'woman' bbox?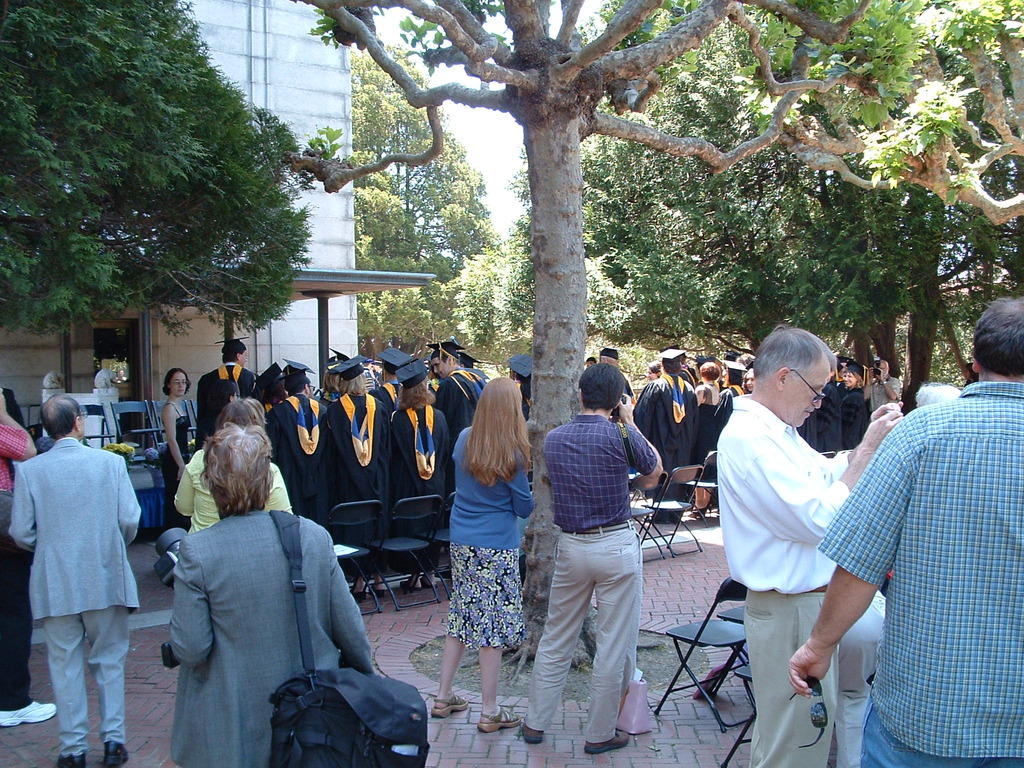
<region>685, 362, 722, 518</region>
